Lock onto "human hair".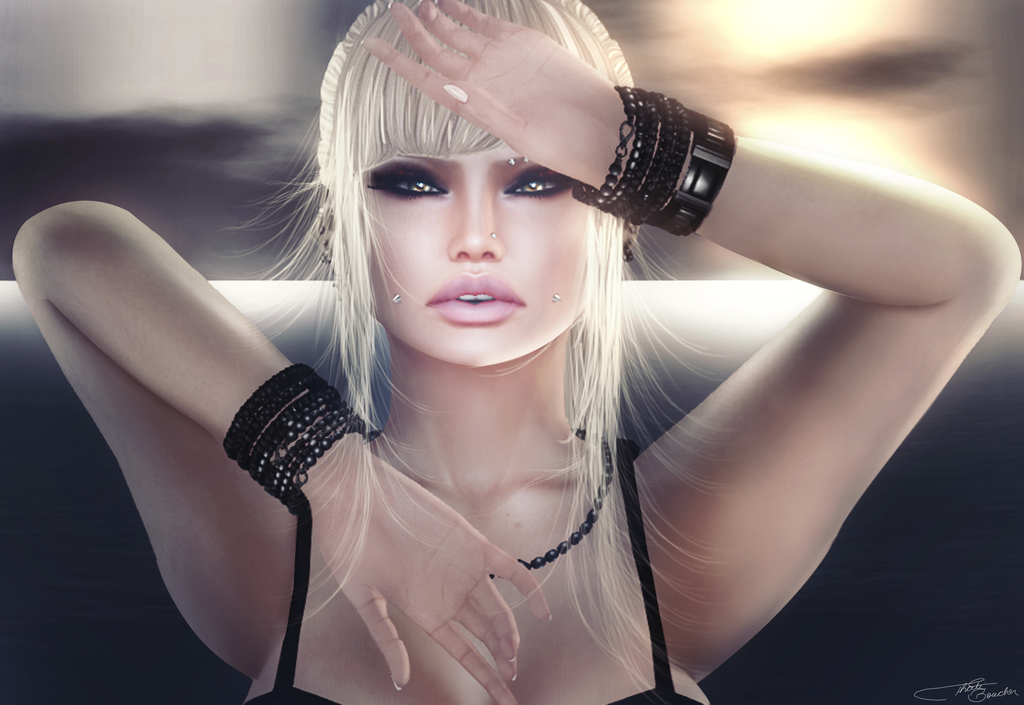
Locked: BBox(205, 0, 752, 704).
